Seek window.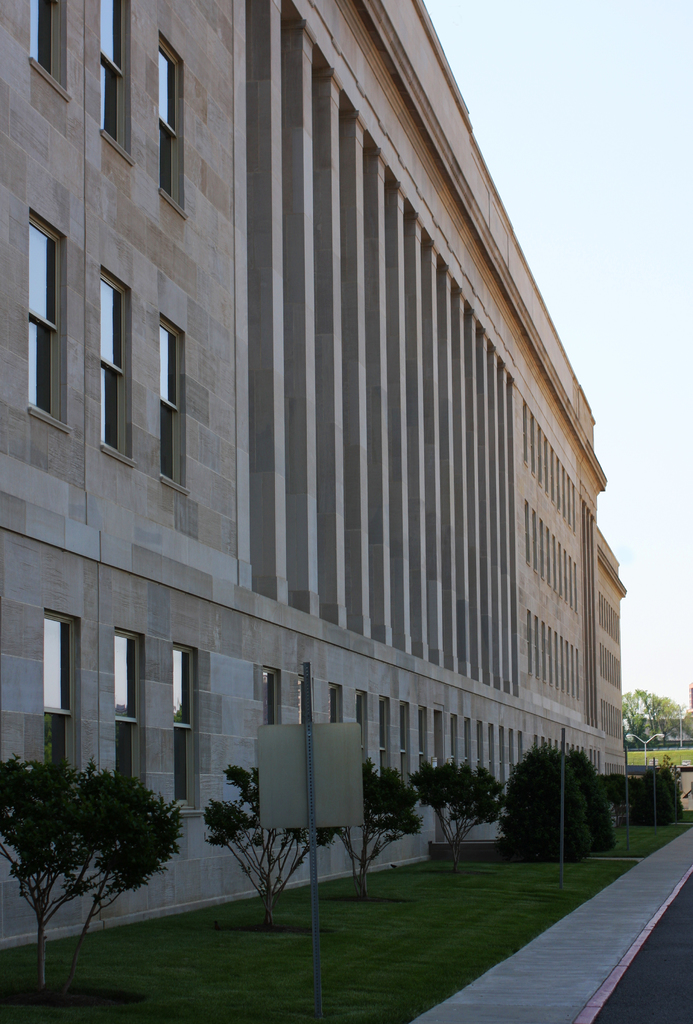
x1=498, y1=732, x2=506, y2=781.
